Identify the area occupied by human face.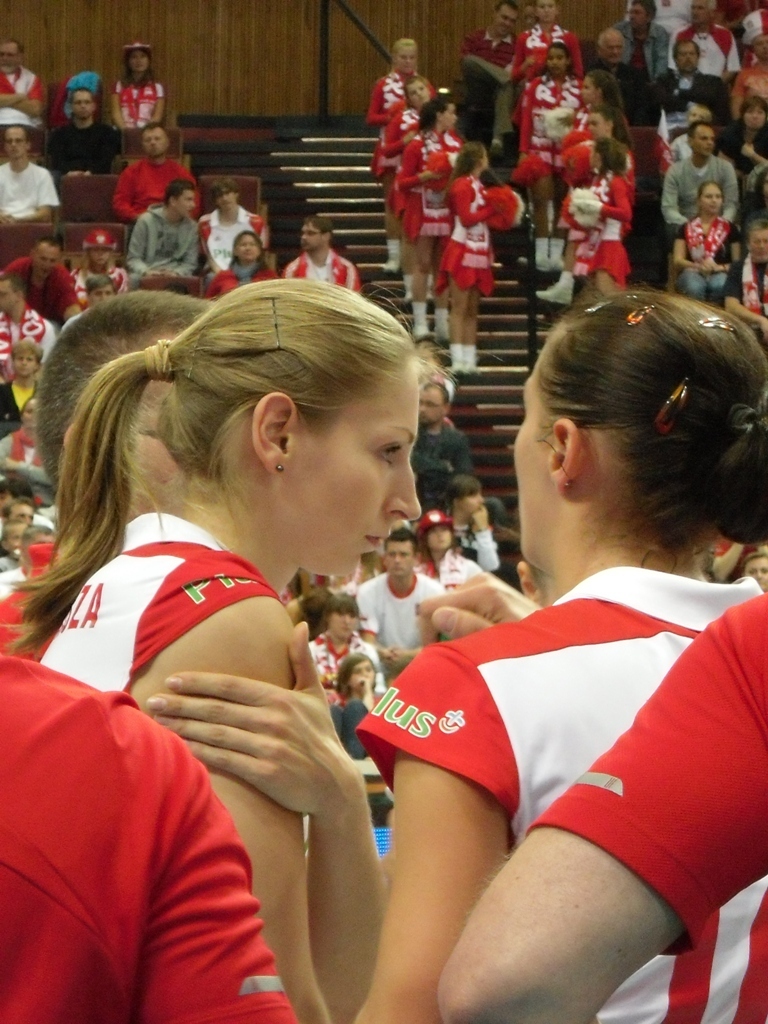
Area: pyautogui.locateOnScreen(385, 537, 412, 579).
